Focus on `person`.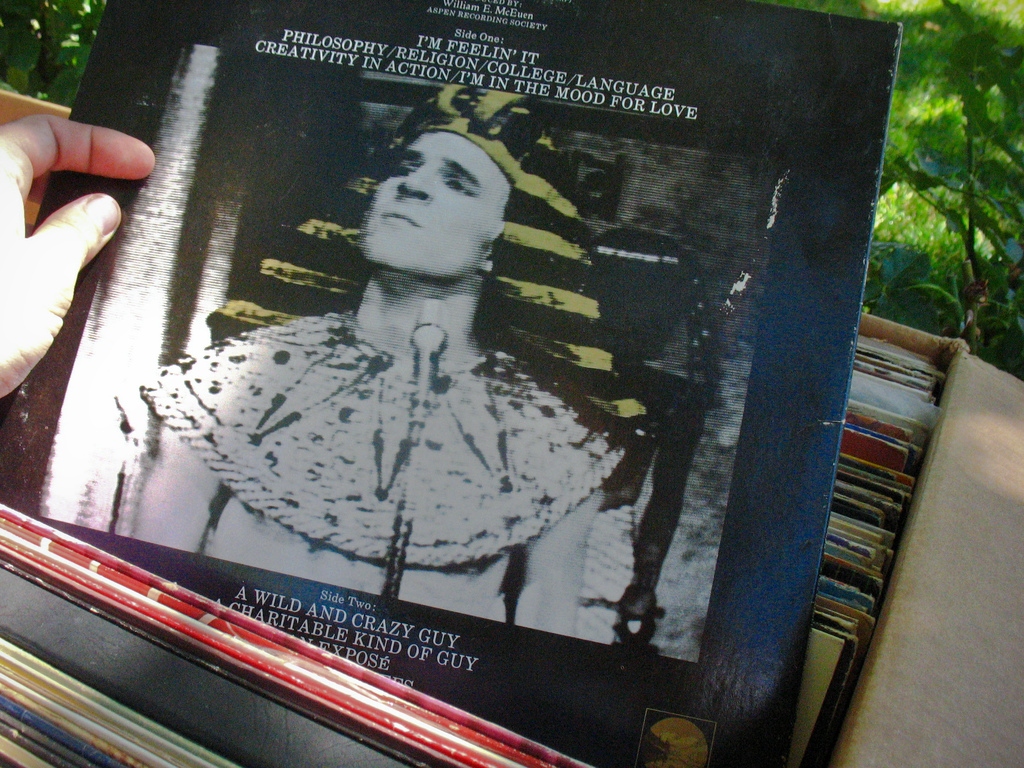
Focused at box=[0, 109, 158, 401].
